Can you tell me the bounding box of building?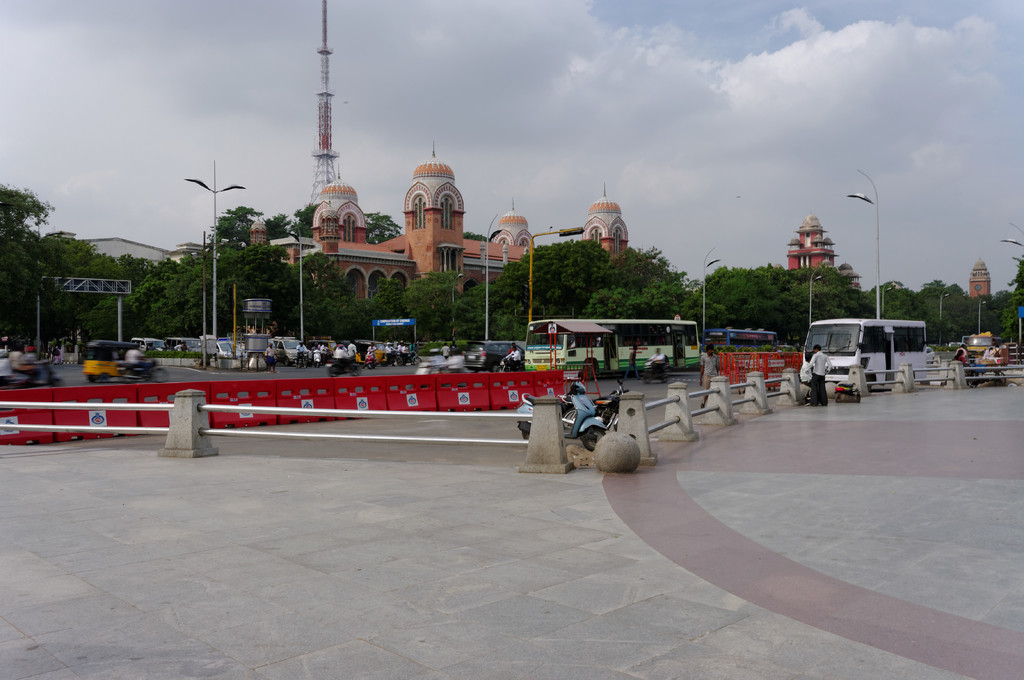
x1=785 y1=210 x2=838 y2=269.
